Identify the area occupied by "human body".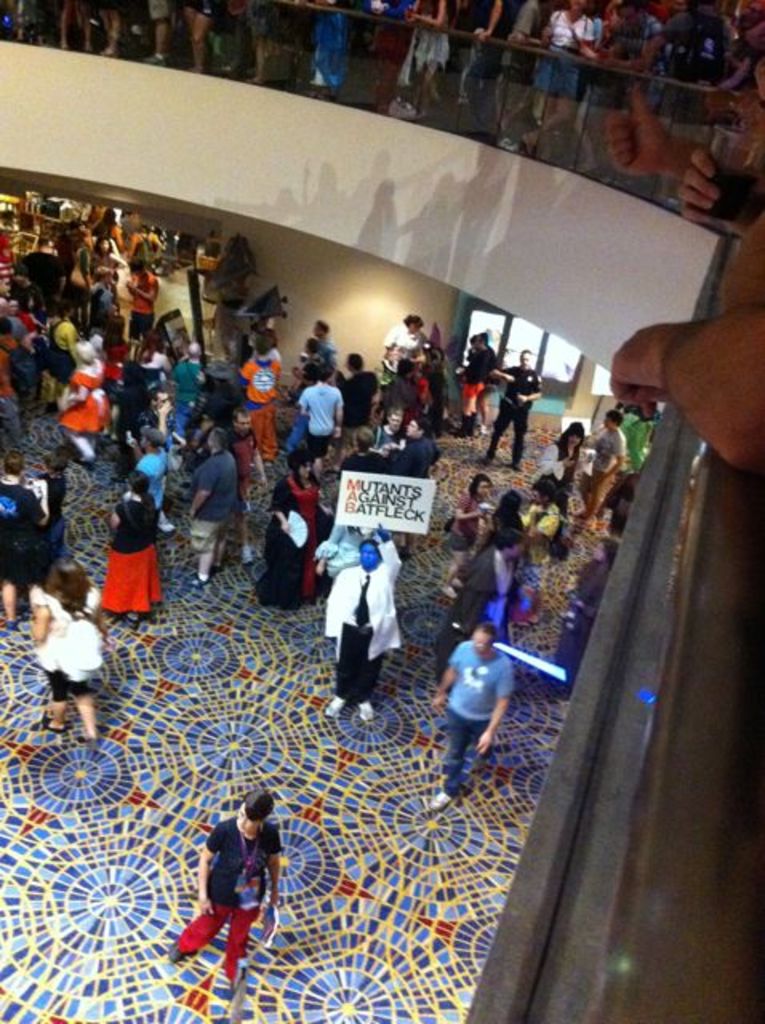
Area: <box>110,491,162,627</box>.
